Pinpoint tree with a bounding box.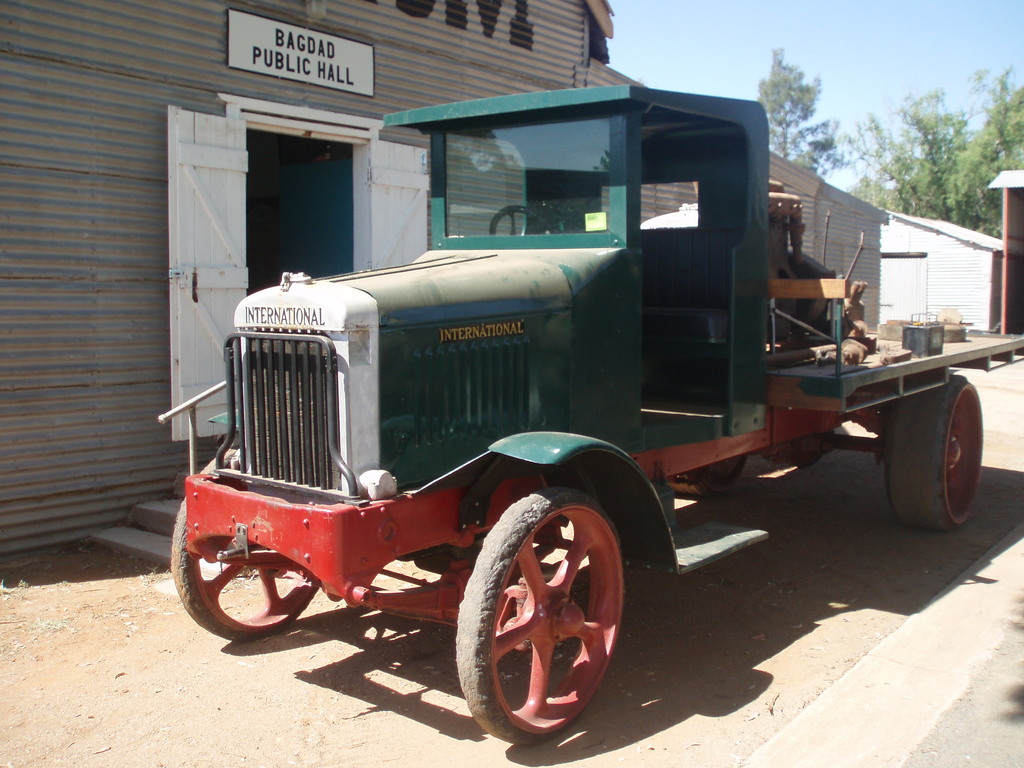
x1=783, y1=114, x2=849, y2=184.
